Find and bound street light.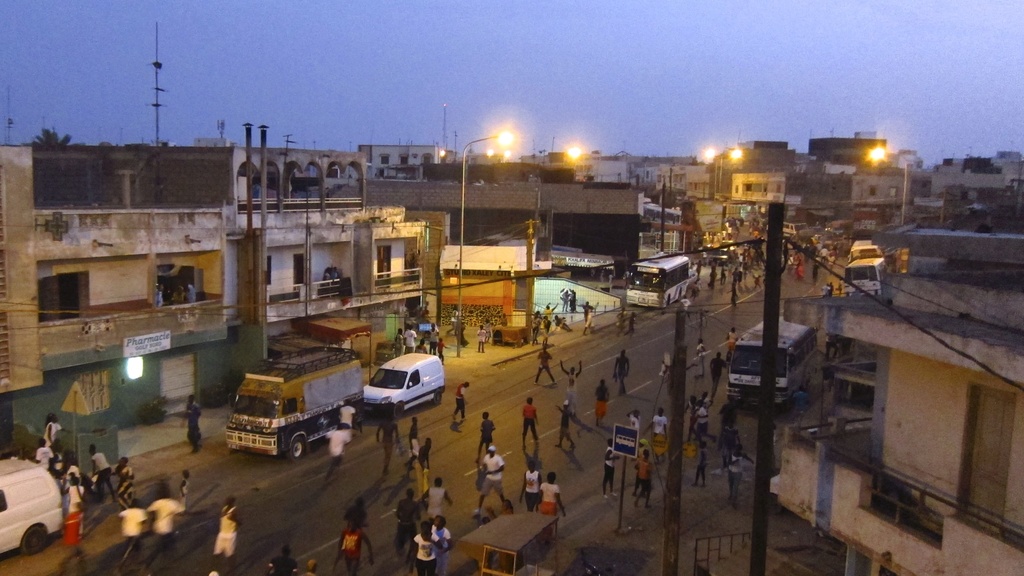
Bound: pyautogui.locateOnScreen(696, 149, 744, 200).
